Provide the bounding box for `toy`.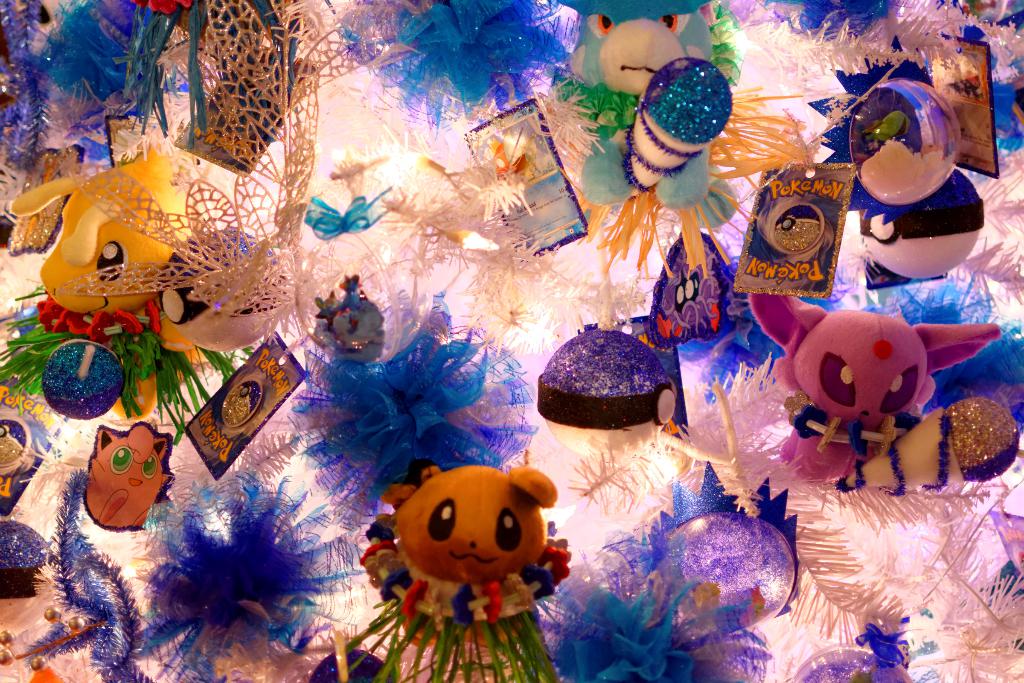
{"left": 744, "top": 272, "right": 991, "bottom": 486}.
